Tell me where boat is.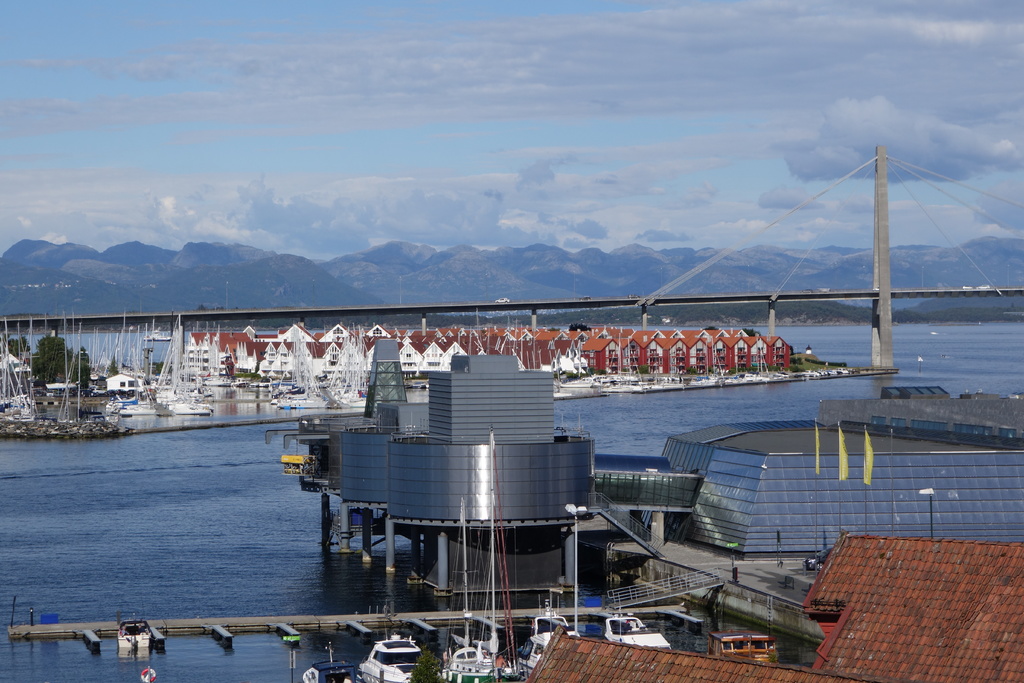
boat is at detection(602, 611, 673, 658).
